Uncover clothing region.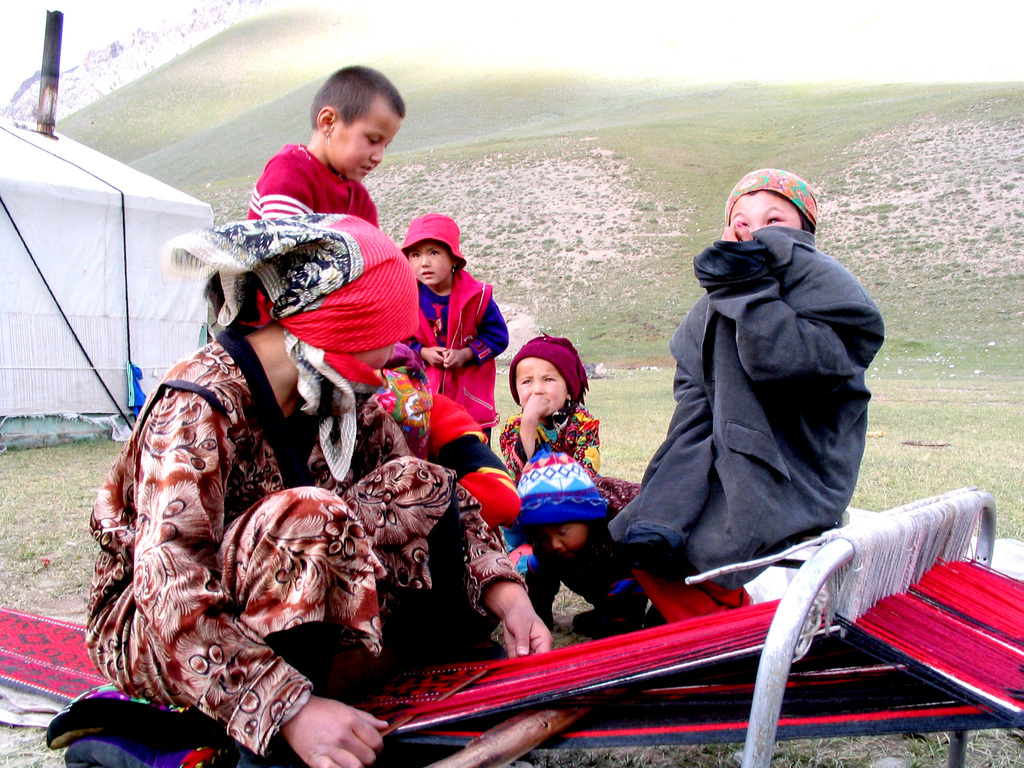
Uncovered: rect(499, 404, 604, 632).
